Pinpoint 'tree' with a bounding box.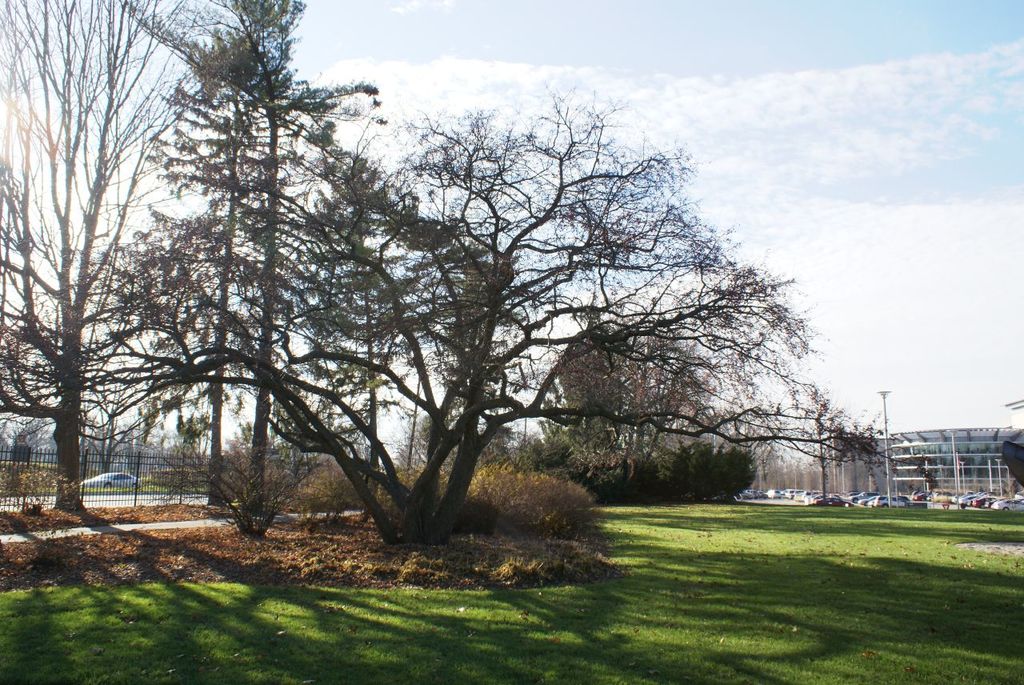
bbox=[163, 419, 230, 513].
